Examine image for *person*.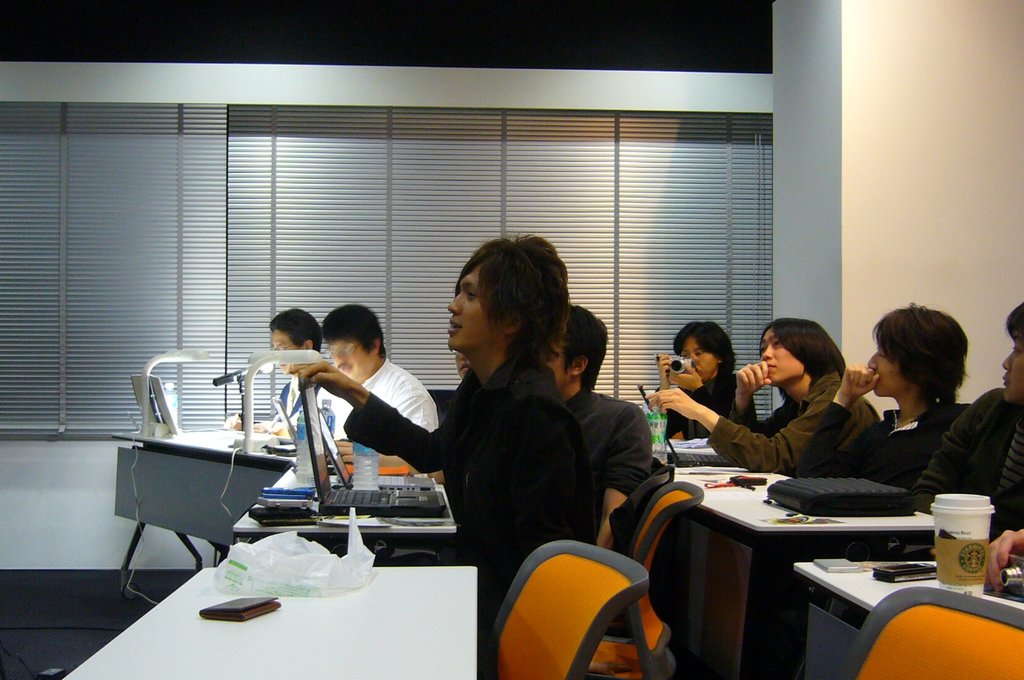
Examination result: x1=546 y1=301 x2=652 y2=550.
